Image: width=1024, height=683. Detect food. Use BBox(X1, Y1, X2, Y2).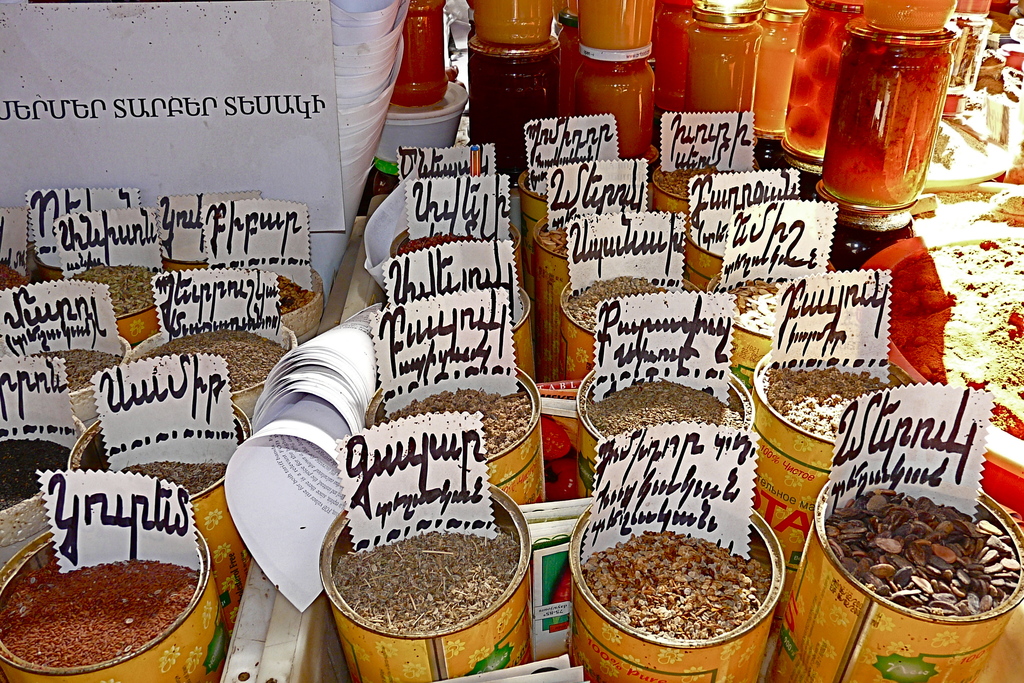
BBox(582, 379, 745, 434).
